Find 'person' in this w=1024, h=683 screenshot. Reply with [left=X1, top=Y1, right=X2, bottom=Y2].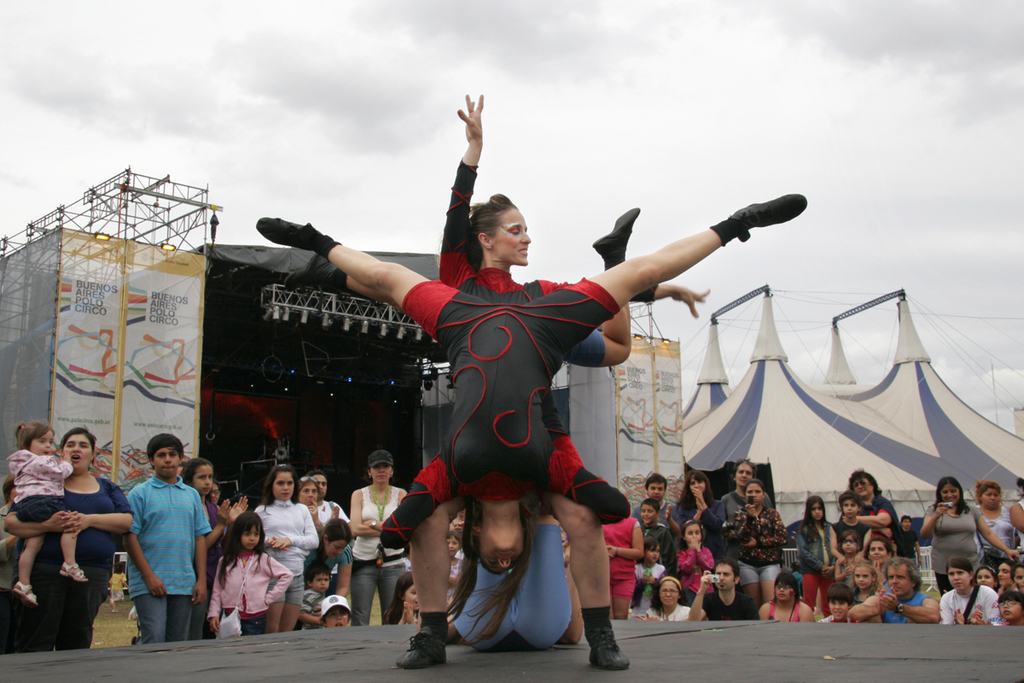
[left=672, top=467, right=716, bottom=530].
